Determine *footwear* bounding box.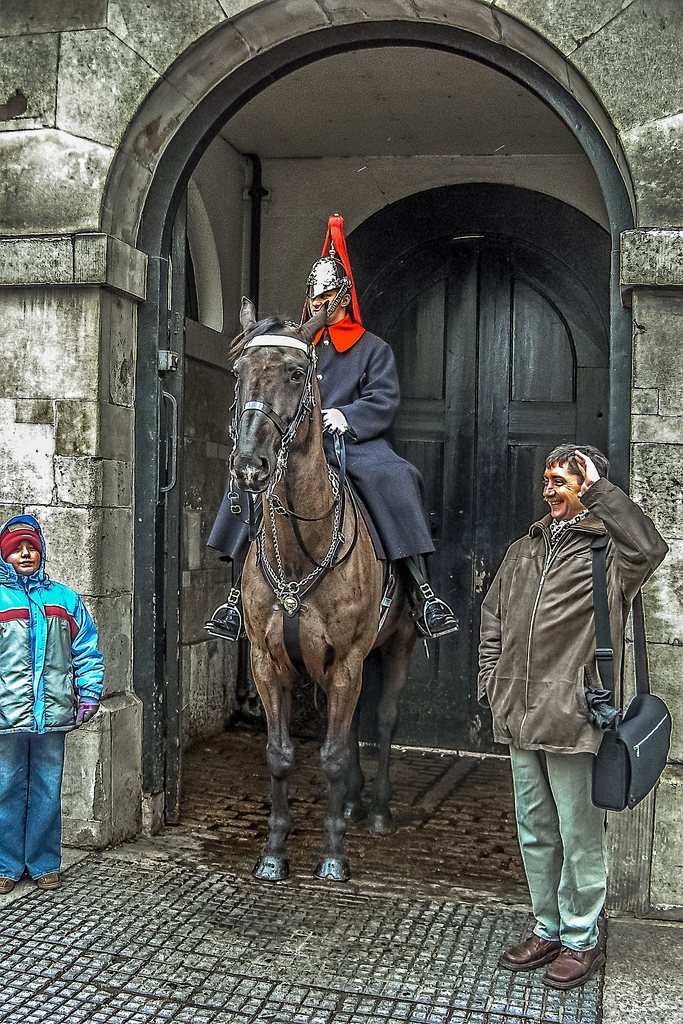
Determined: bbox=[38, 870, 58, 886].
